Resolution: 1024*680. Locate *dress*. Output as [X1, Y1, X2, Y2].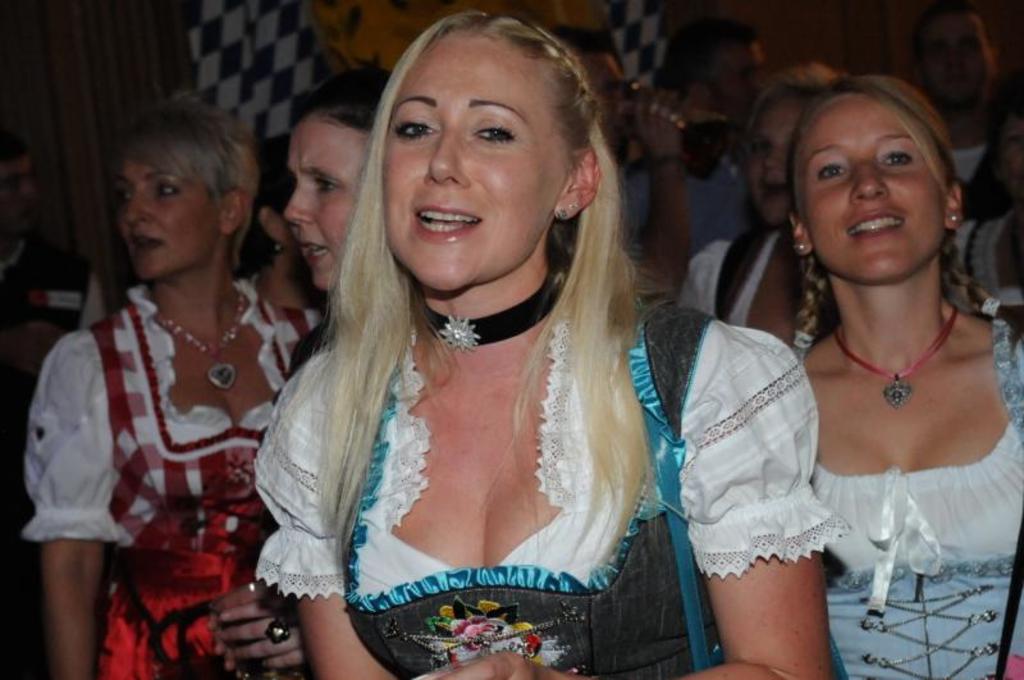
[36, 291, 337, 677].
